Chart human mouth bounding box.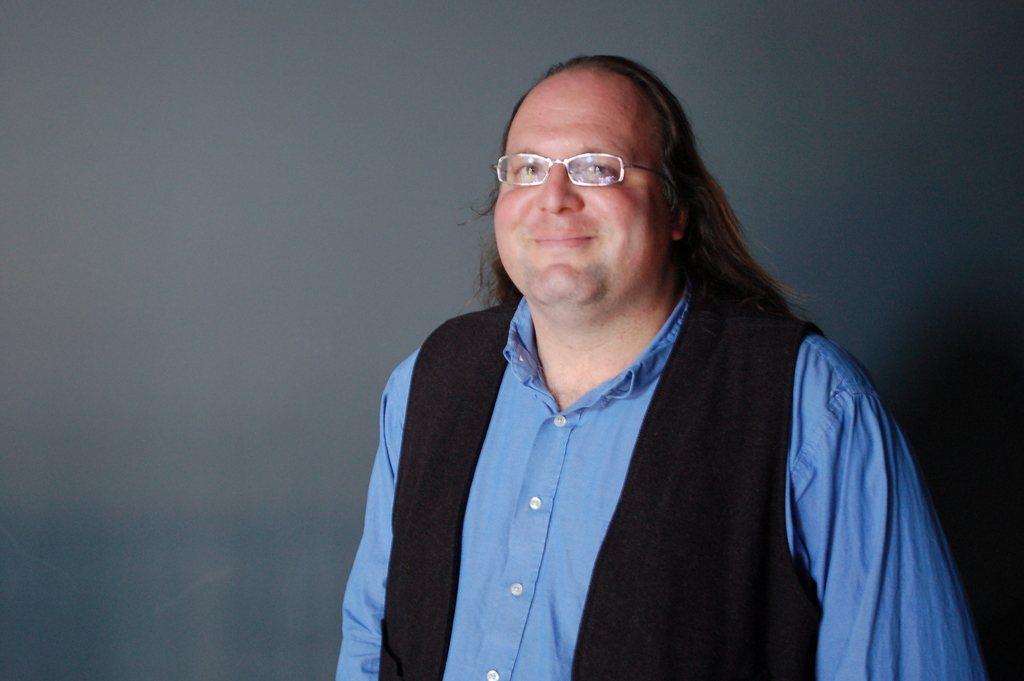
Charted: pyautogui.locateOnScreen(533, 226, 600, 258).
